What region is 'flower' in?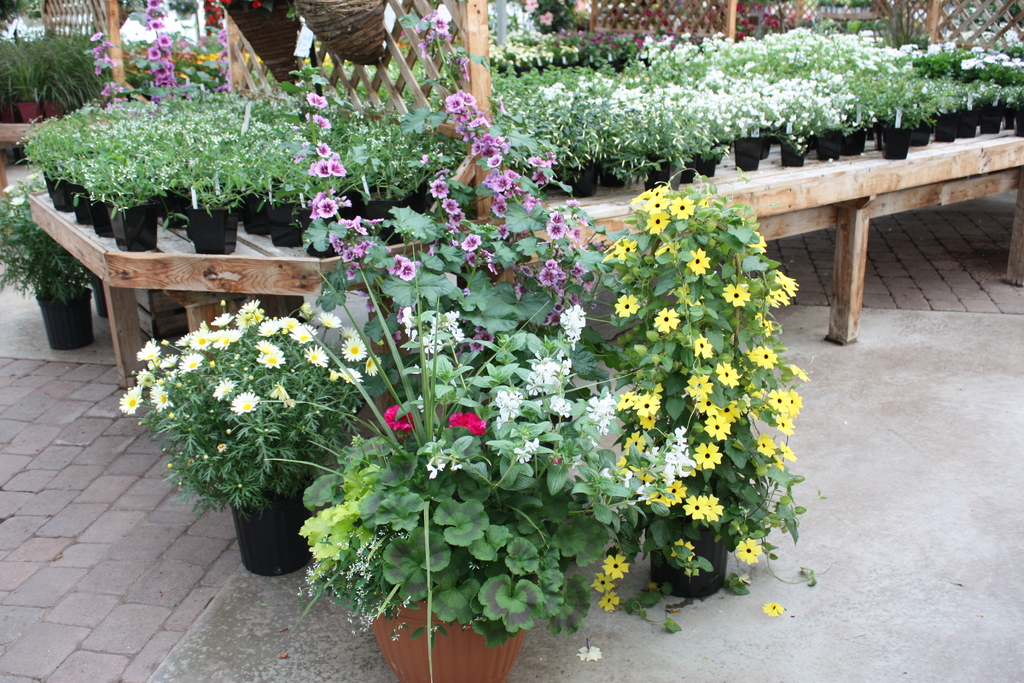
305,113,328,131.
